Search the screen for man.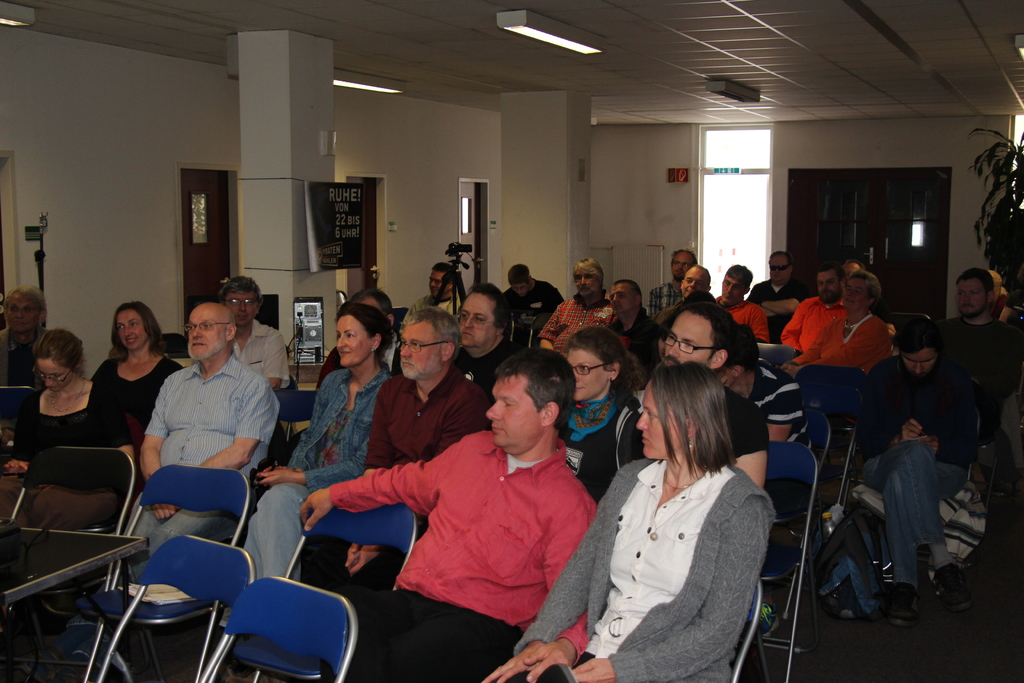
Found at [660,266,716,329].
